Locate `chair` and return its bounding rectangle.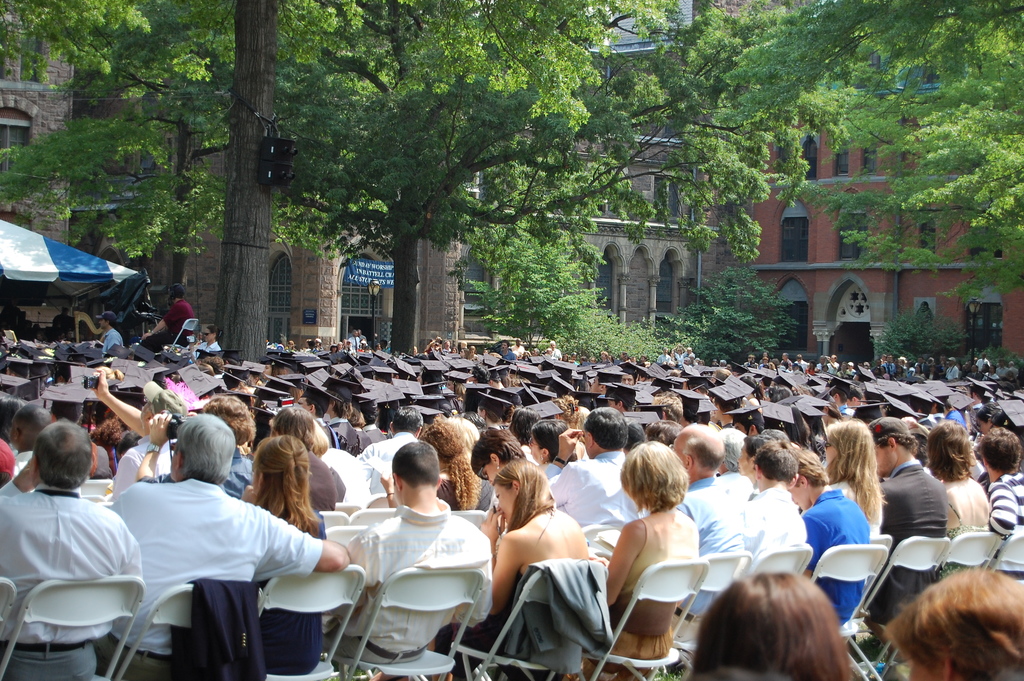
left=585, top=555, right=701, bottom=680.
